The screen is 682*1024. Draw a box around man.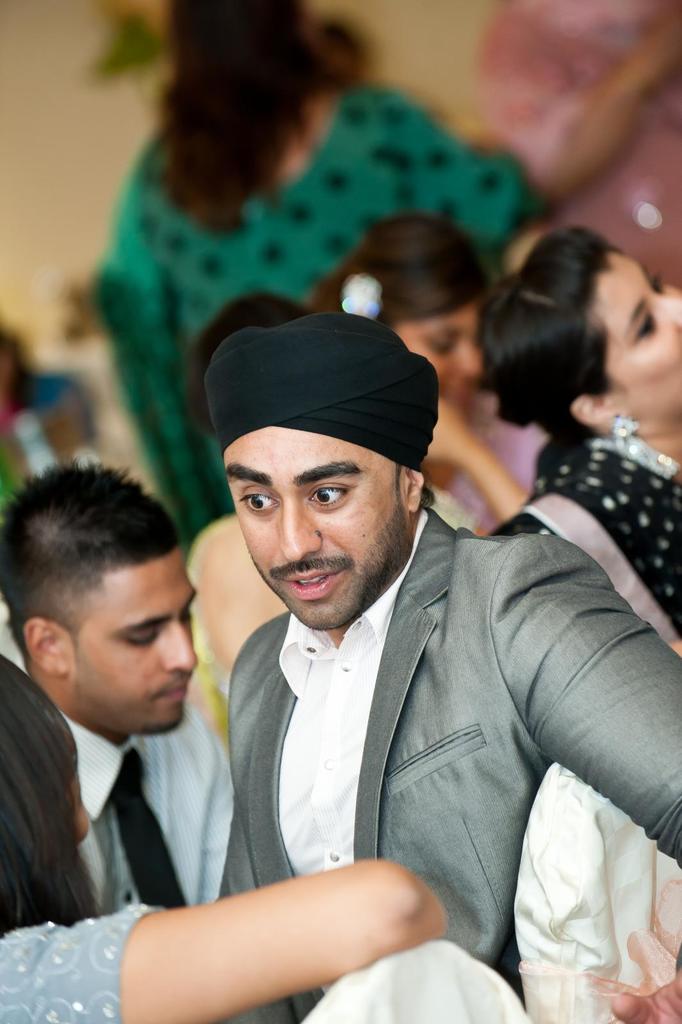
[left=0, top=455, right=300, bottom=1023].
